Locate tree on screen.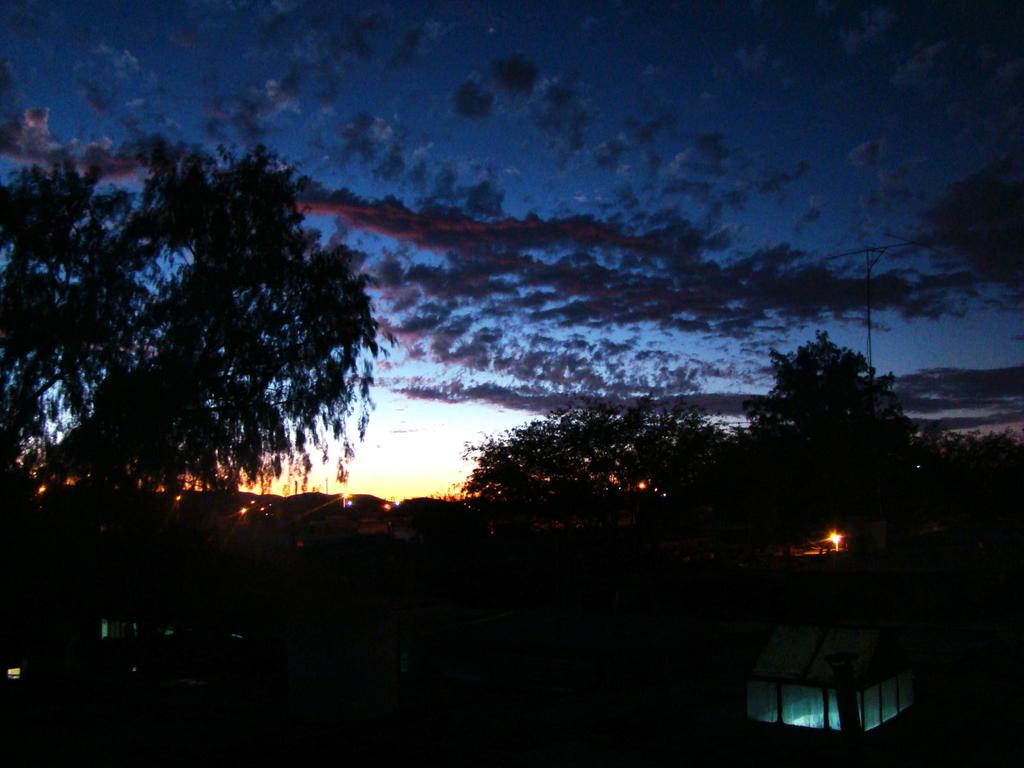
On screen at 740,333,907,437.
